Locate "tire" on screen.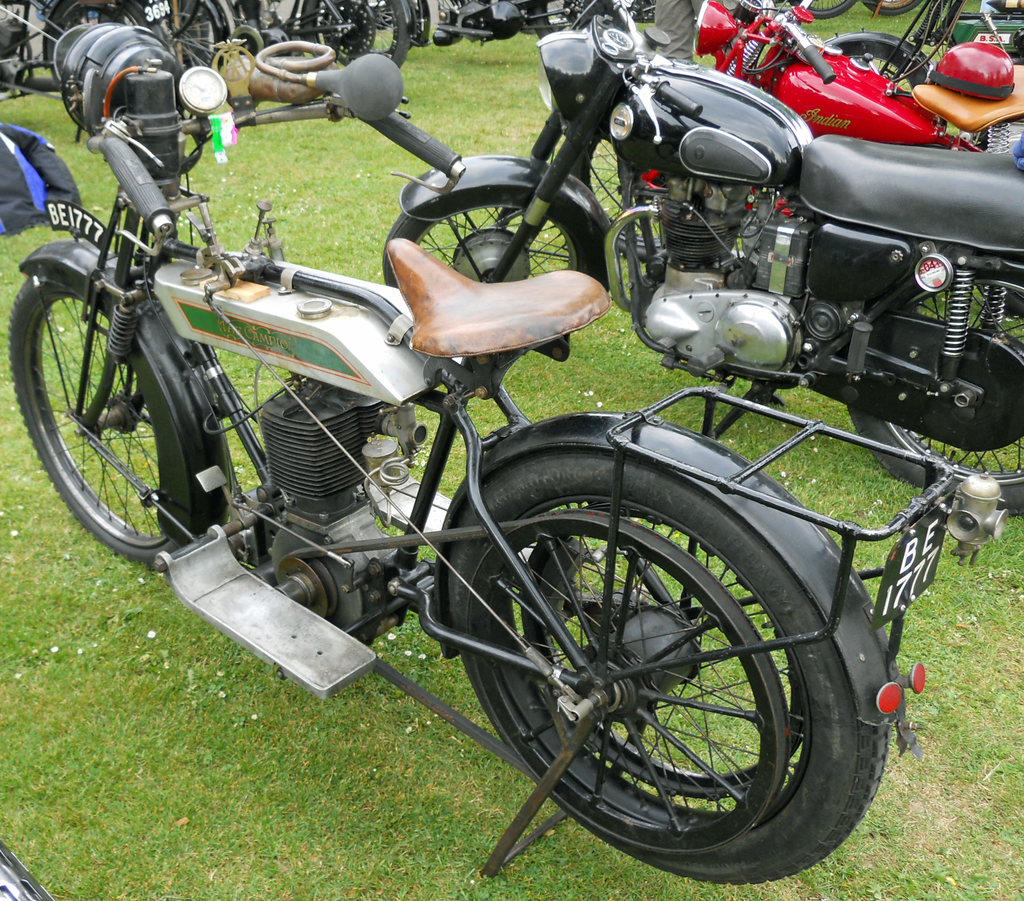
On screen at BBox(380, 209, 612, 288).
